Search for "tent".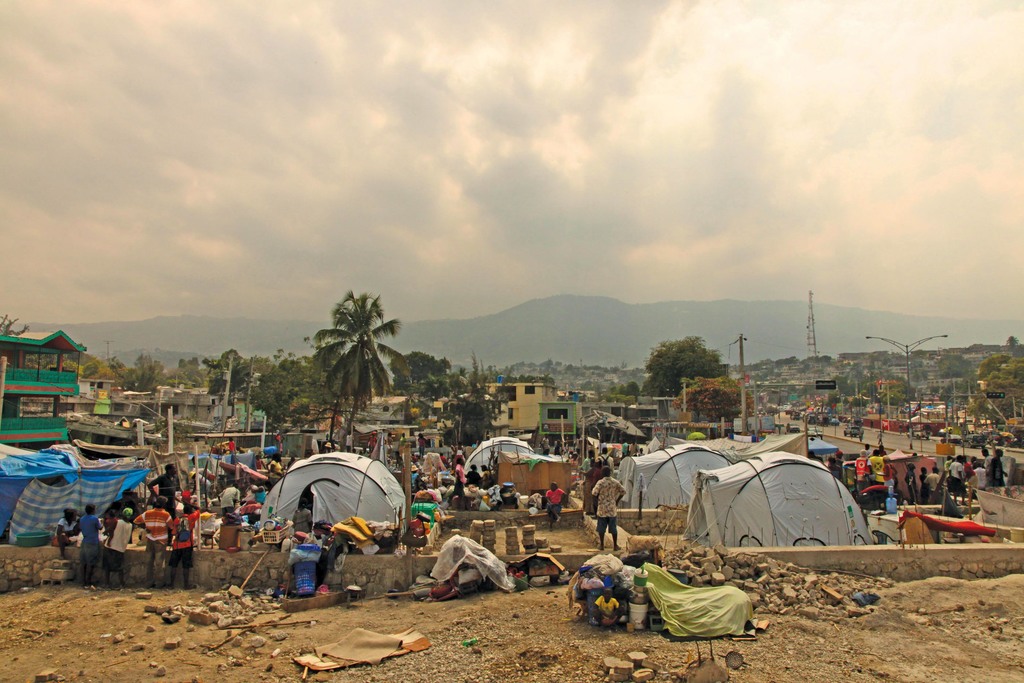
Found at (426, 422, 550, 532).
